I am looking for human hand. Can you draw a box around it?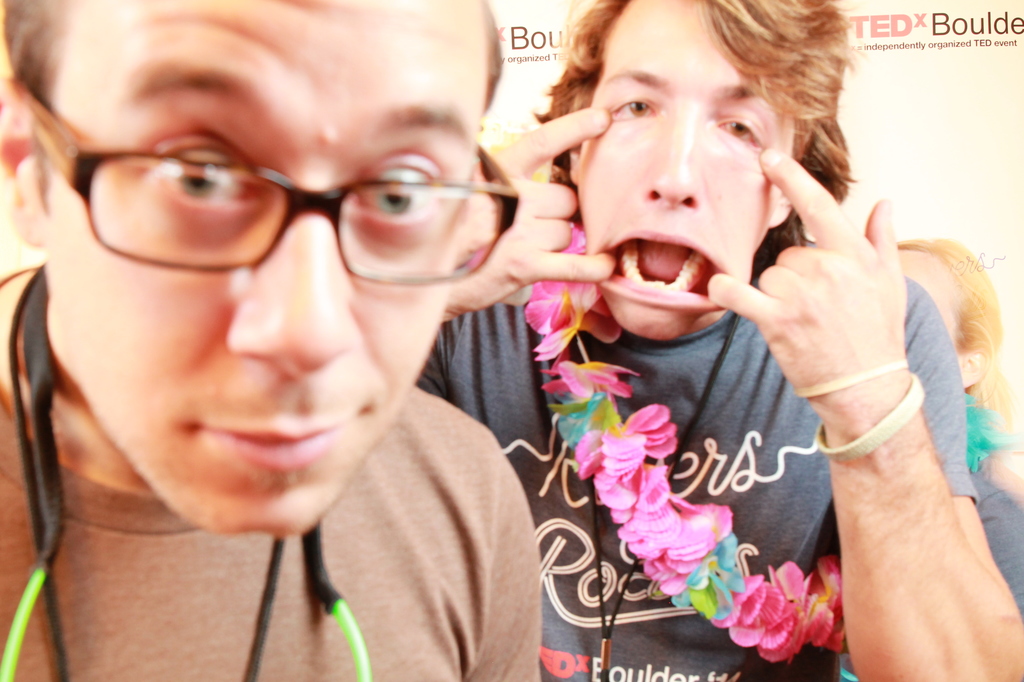
Sure, the bounding box is (x1=444, y1=104, x2=619, y2=319).
